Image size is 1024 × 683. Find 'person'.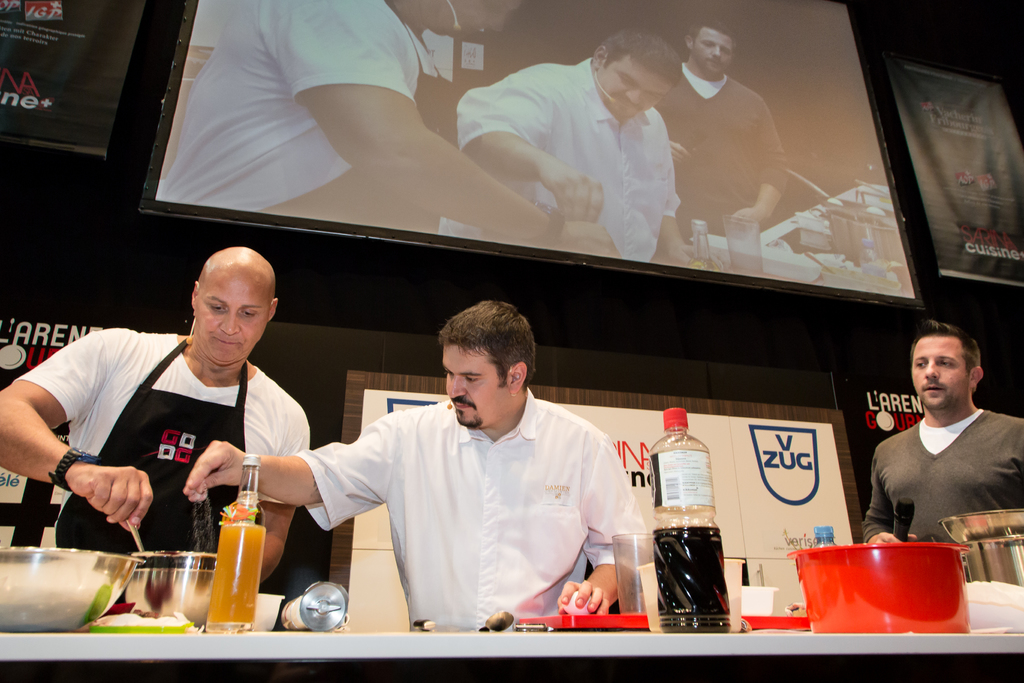
bbox=[860, 316, 1023, 577].
